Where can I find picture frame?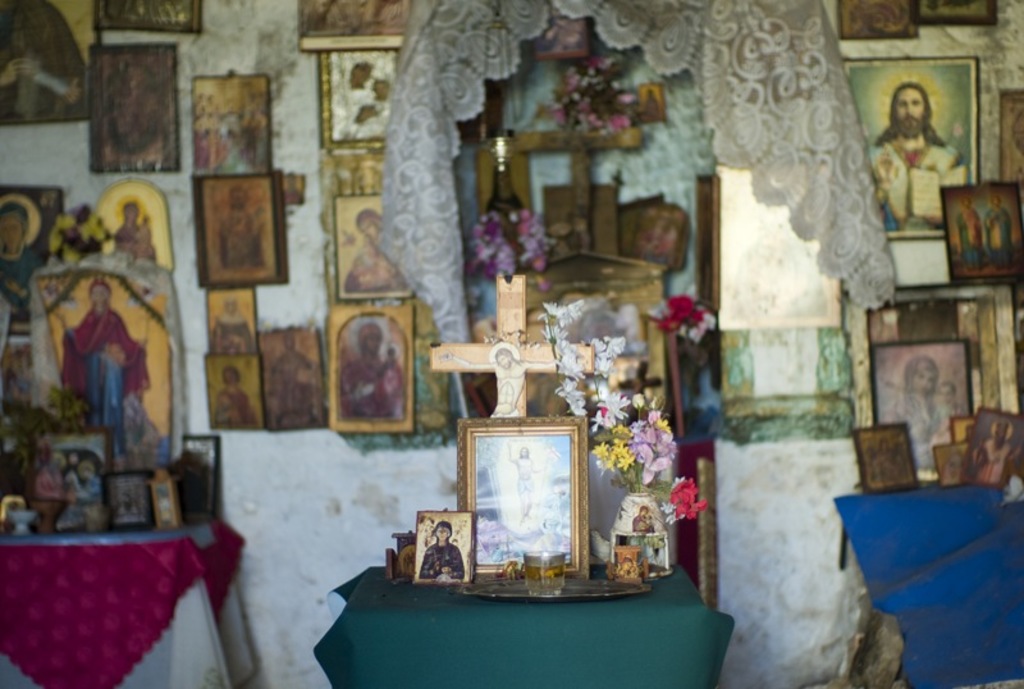
You can find it at l=28, t=272, r=188, b=466.
